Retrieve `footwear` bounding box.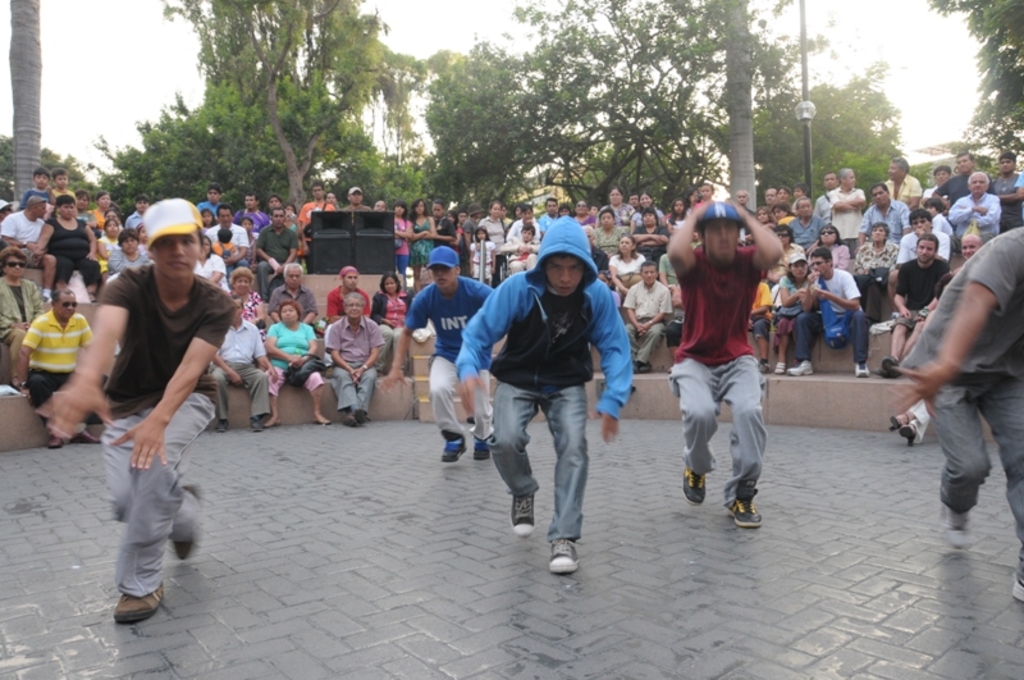
Bounding box: l=787, t=359, r=814, b=373.
